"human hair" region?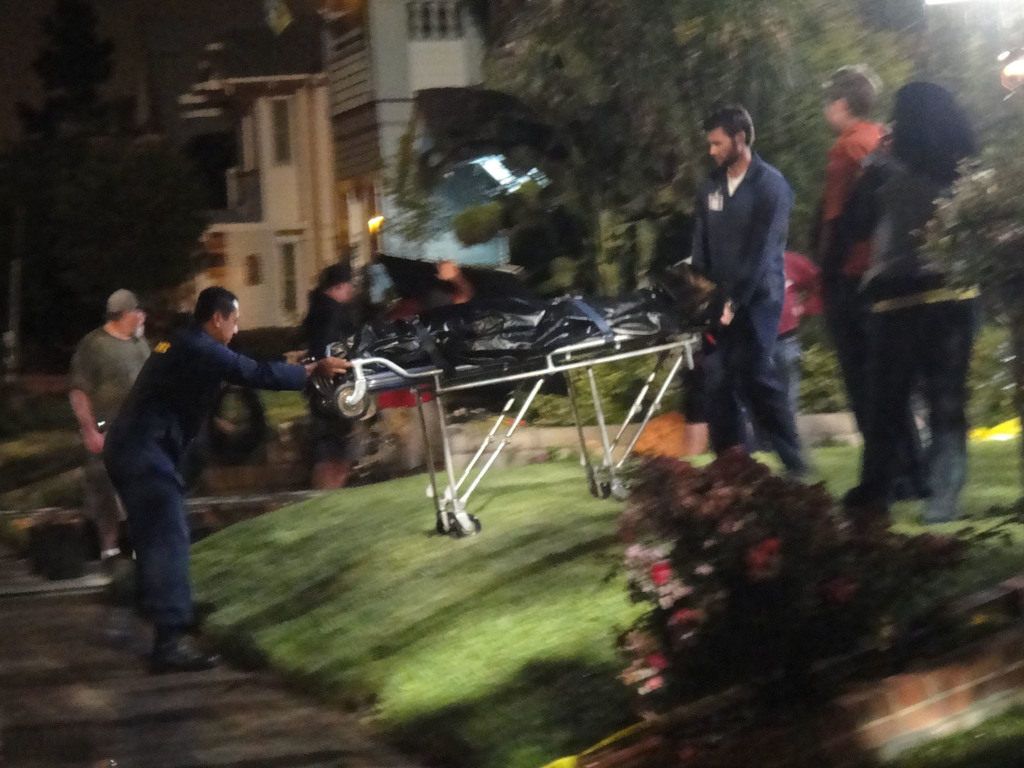
box(701, 106, 760, 148)
